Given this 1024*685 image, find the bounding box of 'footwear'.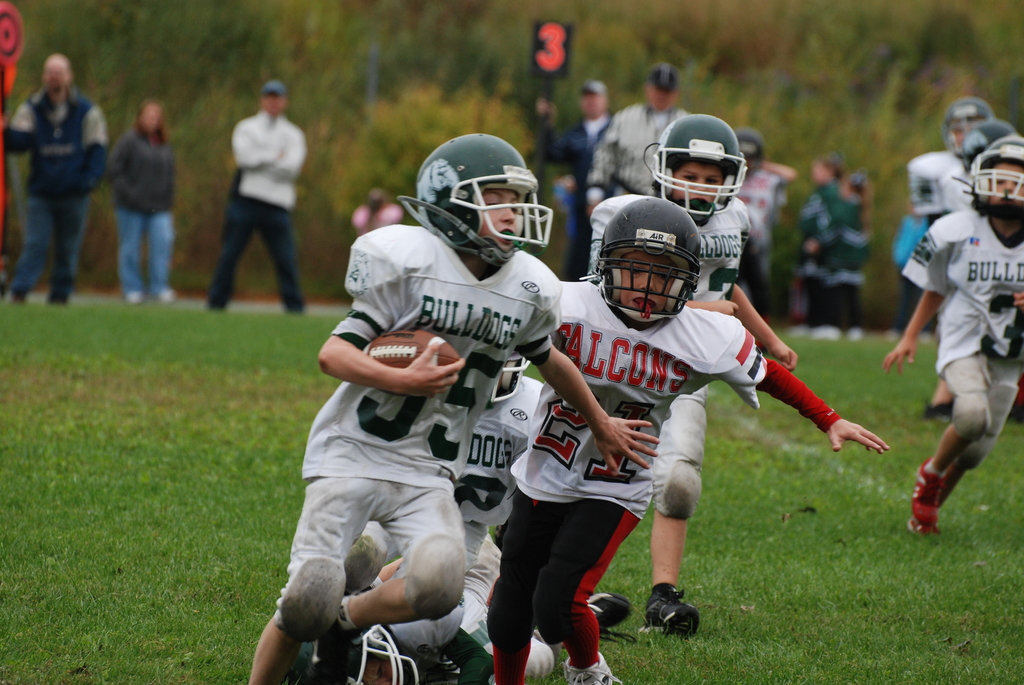
l=122, t=290, r=141, b=304.
